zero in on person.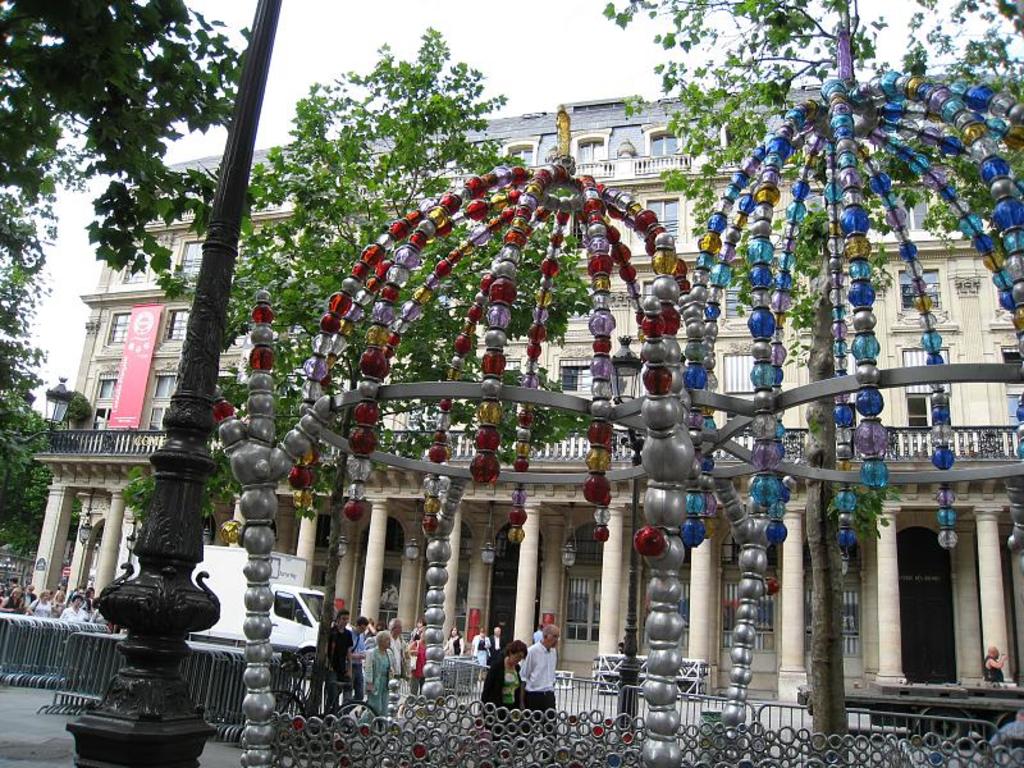
Zeroed in: rect(483, 640, 520, 767).
